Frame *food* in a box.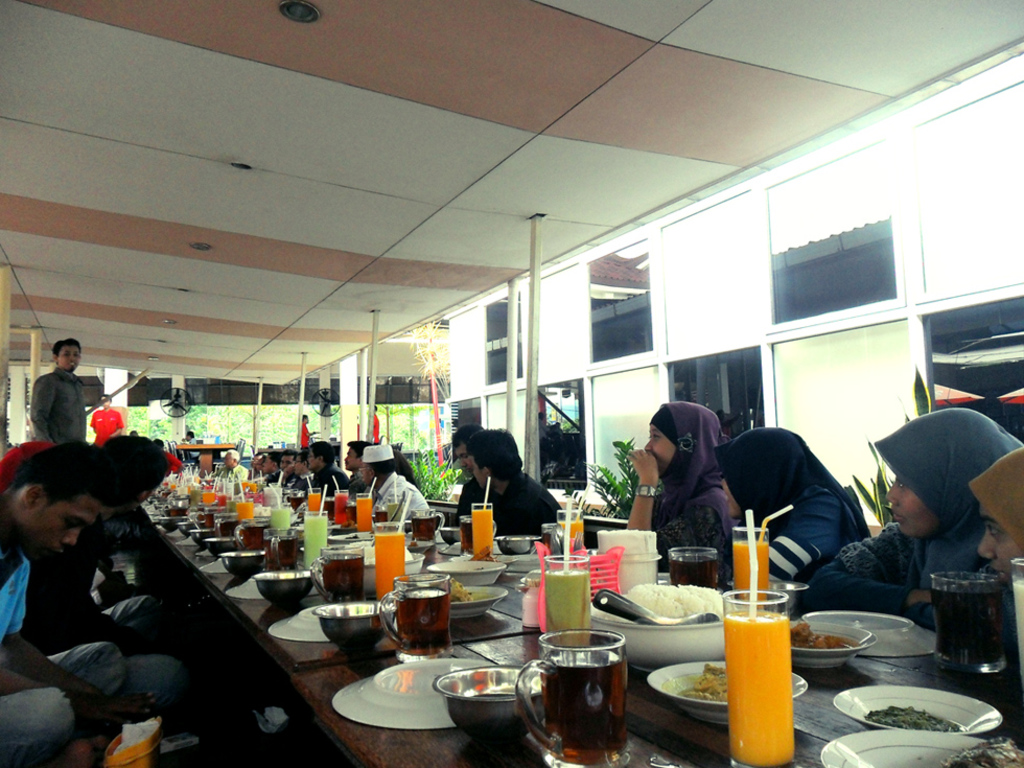
crop(624, 580, 726, 622).
